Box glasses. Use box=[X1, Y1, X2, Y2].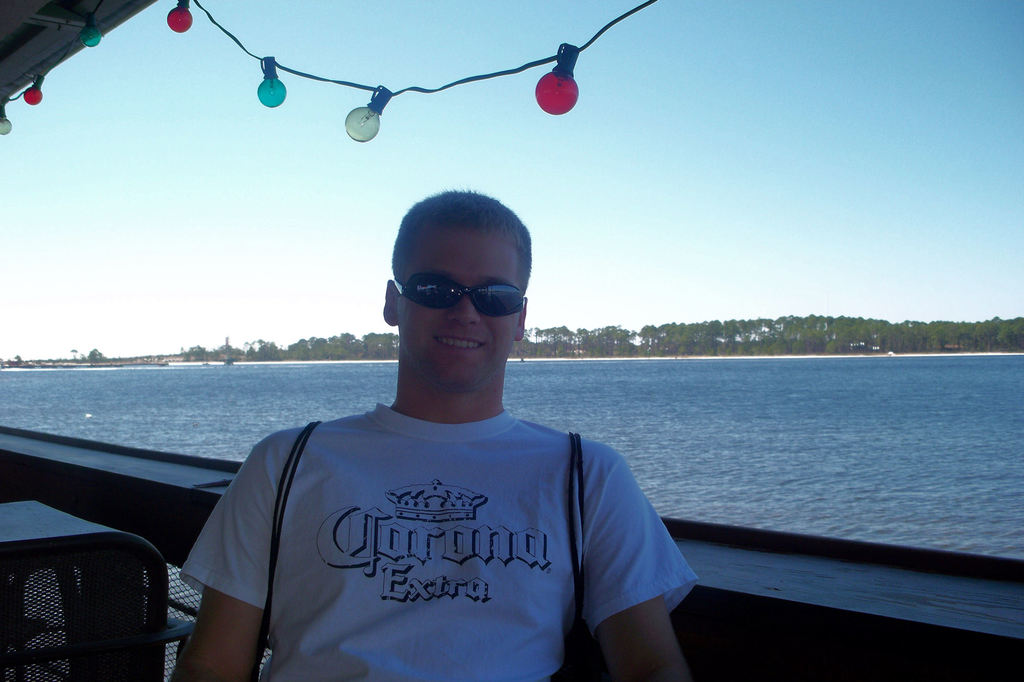
box=[386, 271, 522, 322].
